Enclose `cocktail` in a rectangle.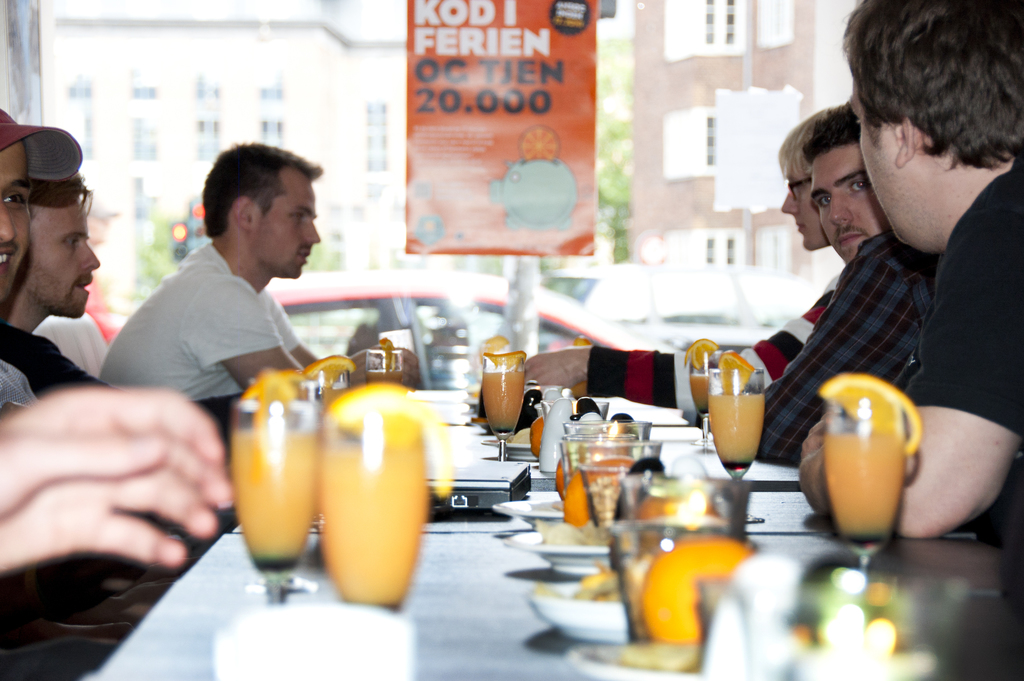
l=553, t=415, r=660, b=526.
